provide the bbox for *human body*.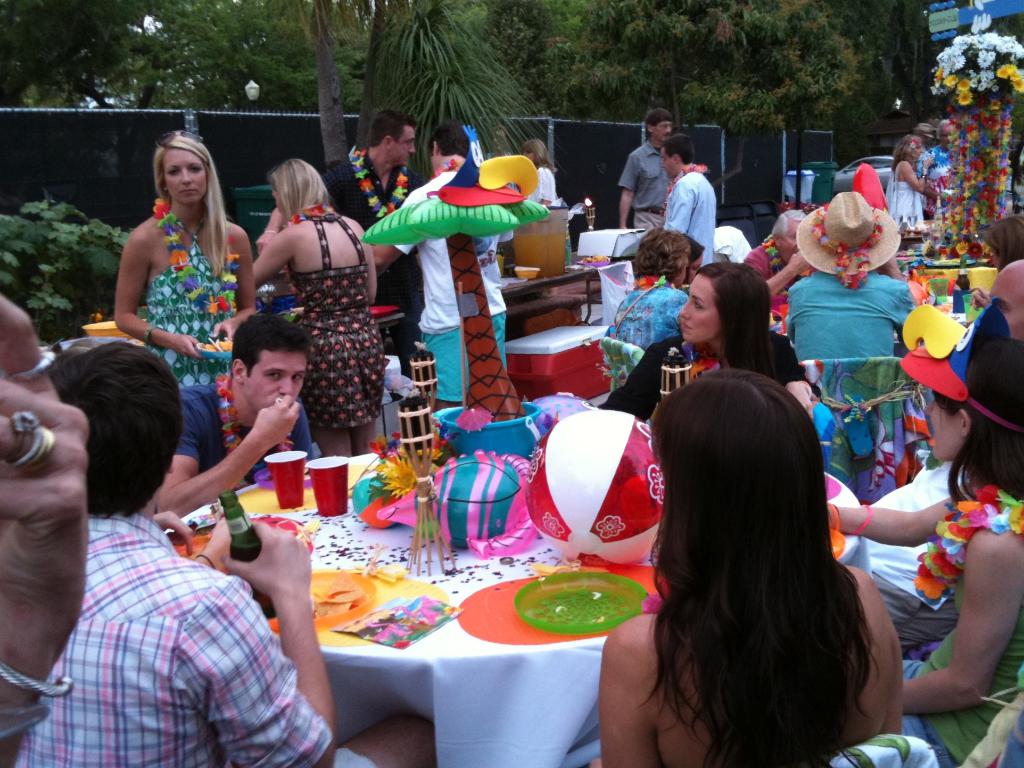
524 141 559 208.
